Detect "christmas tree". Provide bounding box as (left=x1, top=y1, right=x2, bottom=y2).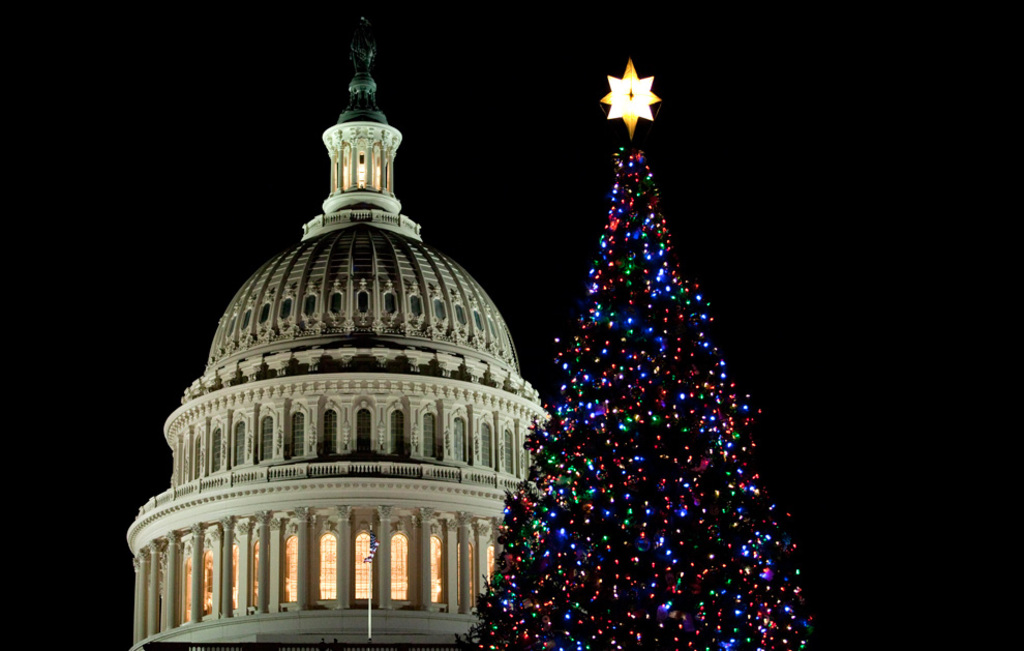
(left=459, top=63, right=812, bottom=650).
